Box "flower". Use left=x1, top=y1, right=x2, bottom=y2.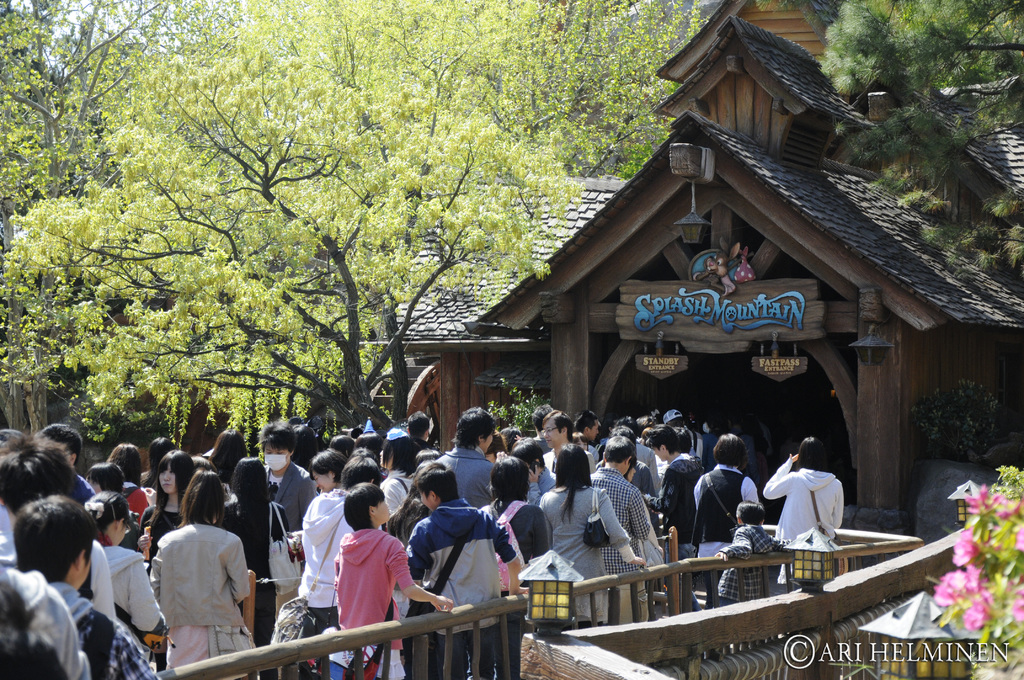
left=956, top=487, right=998, bottom=535.
